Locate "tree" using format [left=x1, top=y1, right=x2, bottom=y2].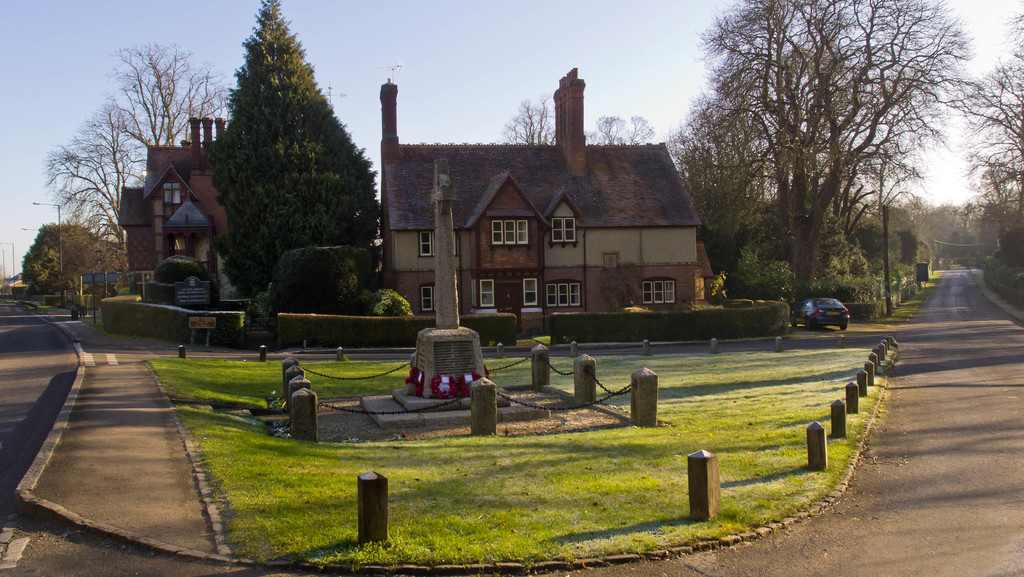
[left=499, top=92, right=555, bottom=146].
